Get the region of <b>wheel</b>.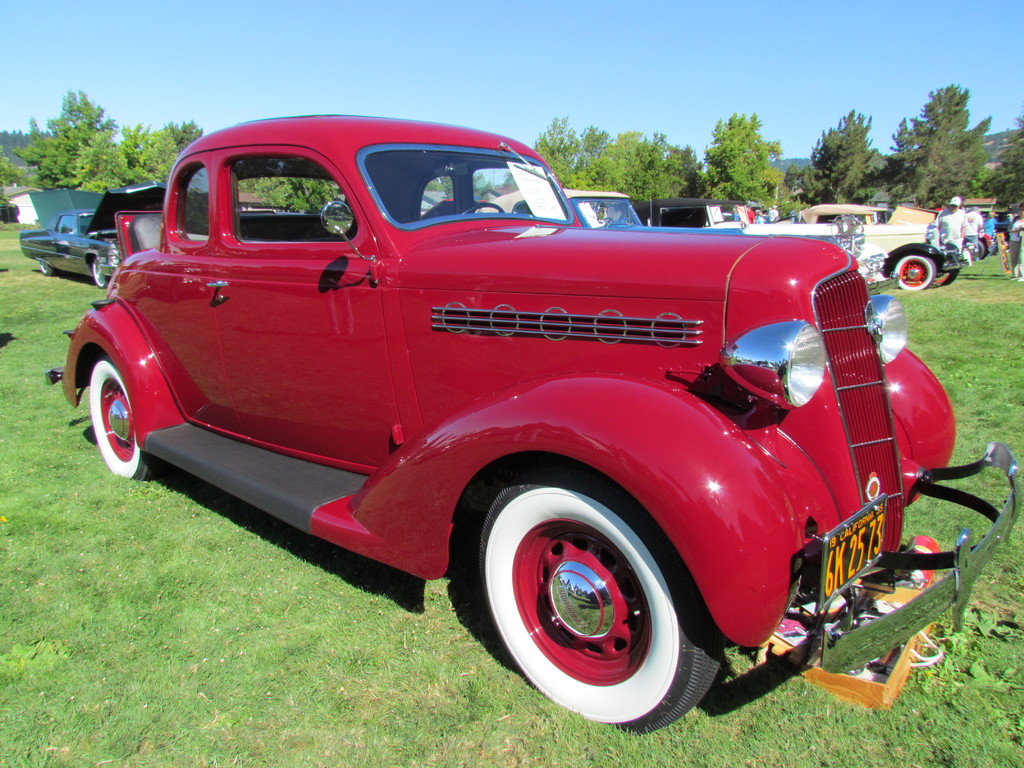
[88,257,115,290].
